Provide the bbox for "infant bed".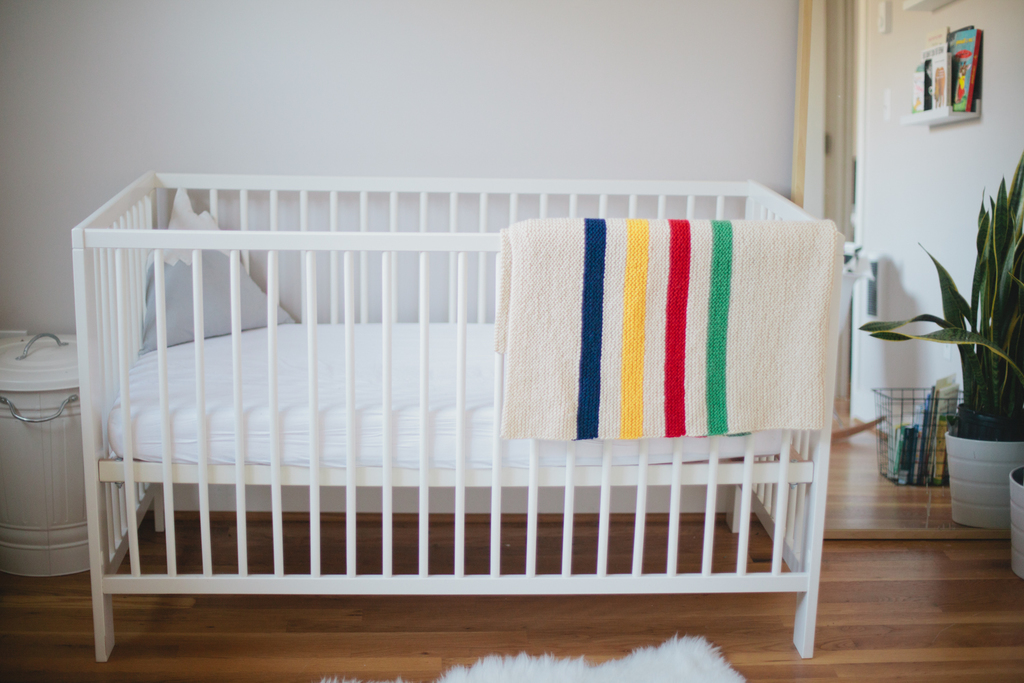
rect(68, 169, 844, 663).
